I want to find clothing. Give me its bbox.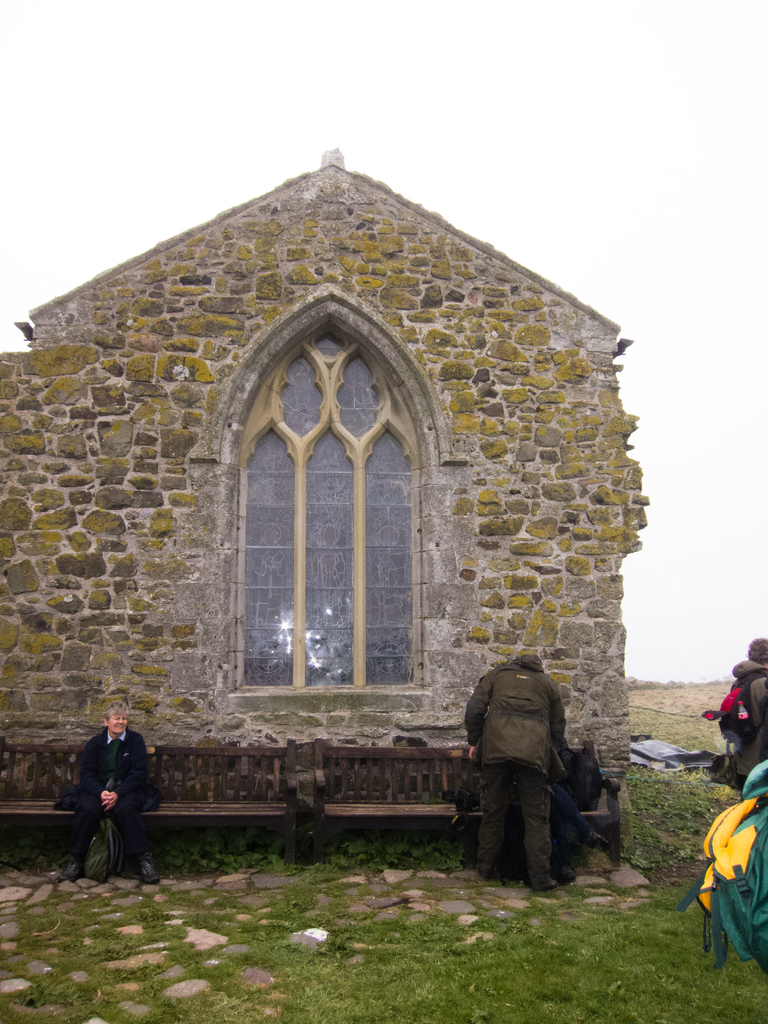
detection(725, 659, 767, 797).
